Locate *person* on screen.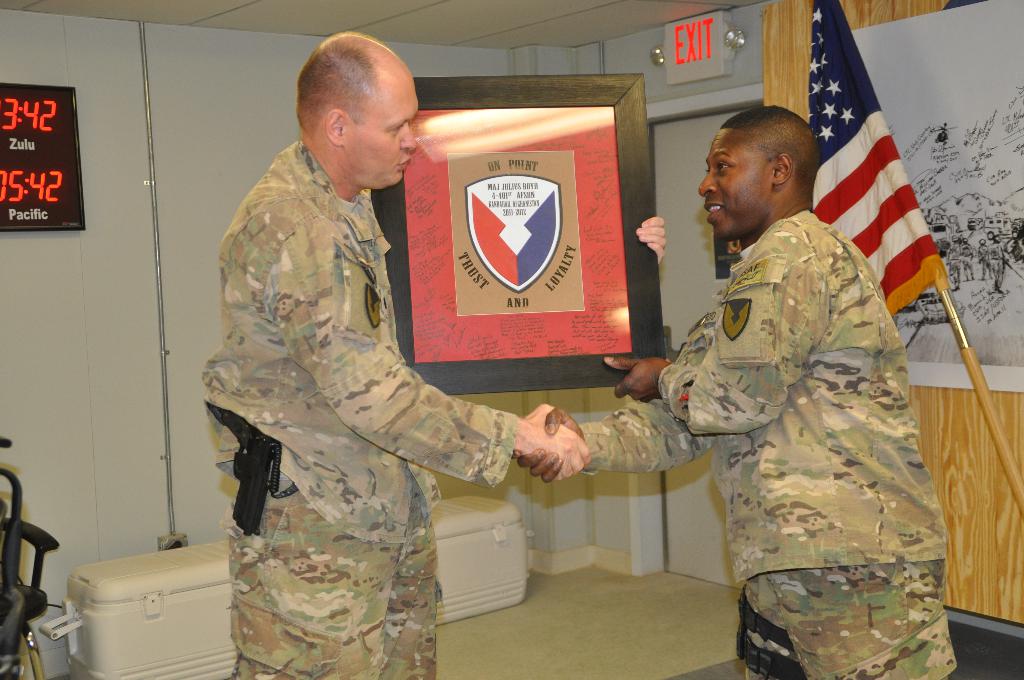
On screen at <region>513, 101, 959, 679</region>.
